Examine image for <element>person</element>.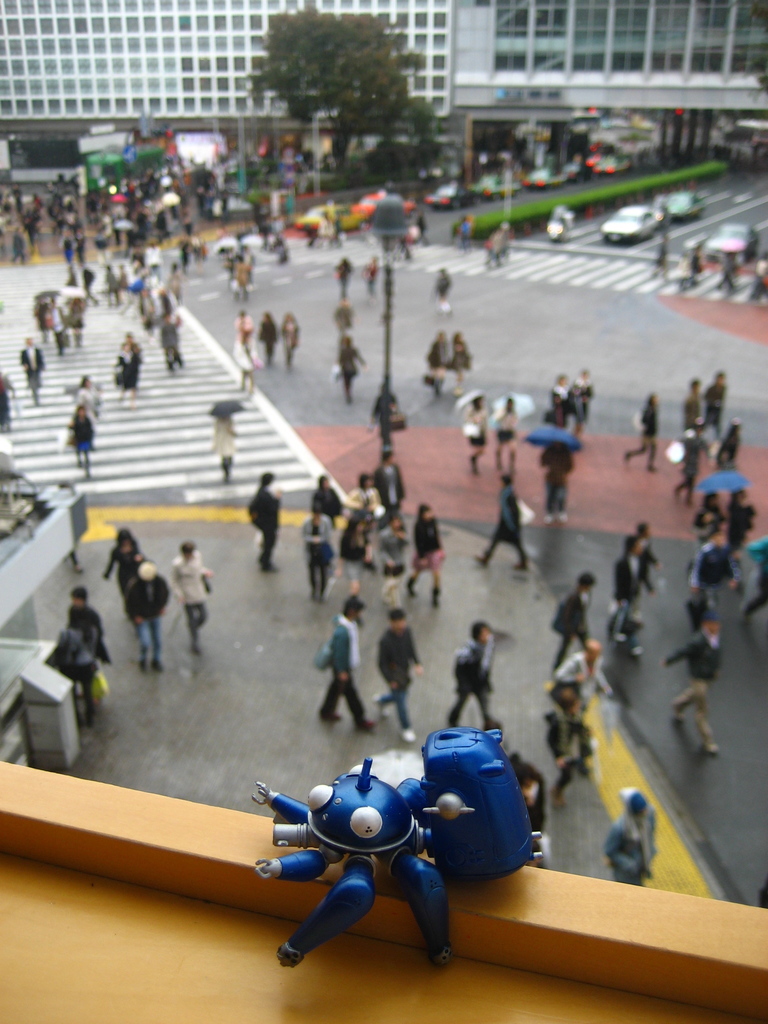
Examination result: bbox=(126, 335, 144, 388).
